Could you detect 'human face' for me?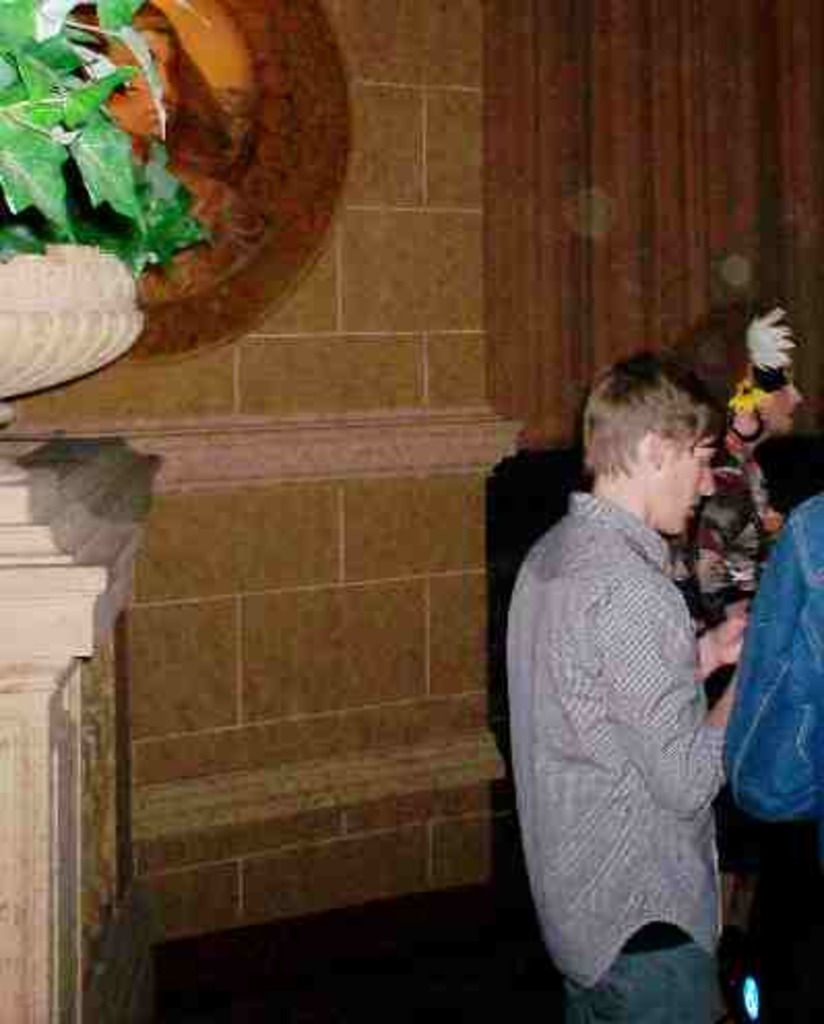
Detection result: Rect(750, 376, 797, 434).
